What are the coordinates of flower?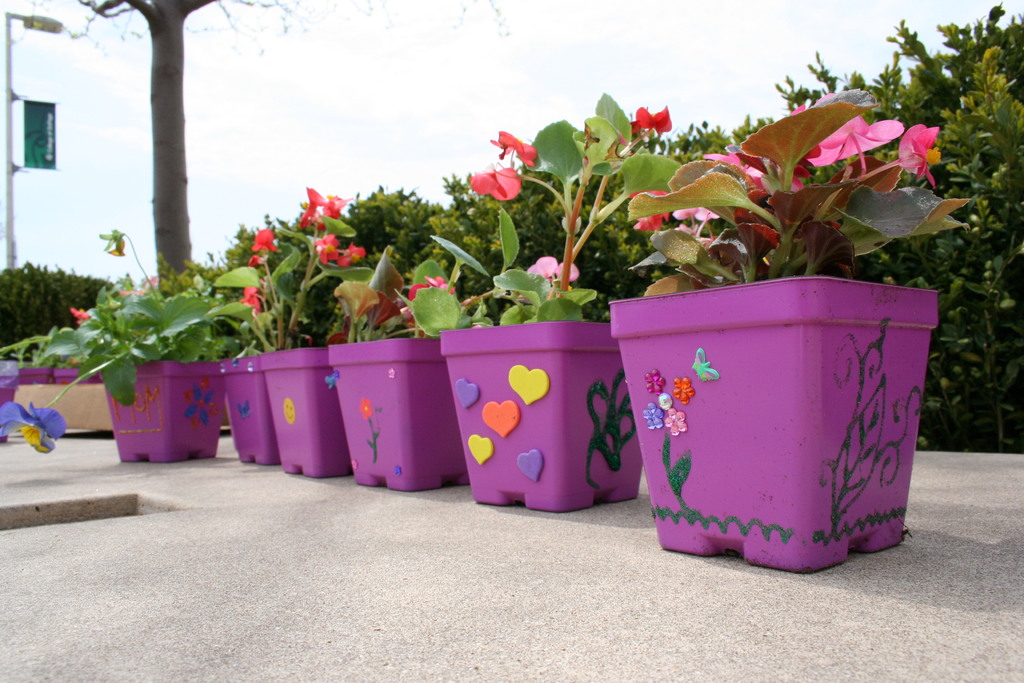
(319,229,332,264).
